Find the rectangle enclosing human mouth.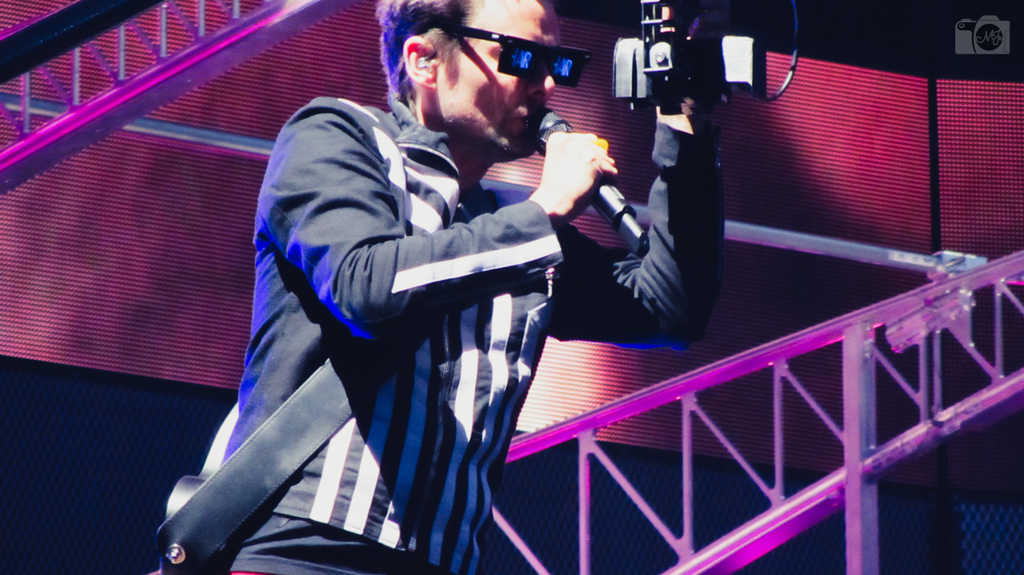
x1=515, y1=112, x2=528, y2=130.
